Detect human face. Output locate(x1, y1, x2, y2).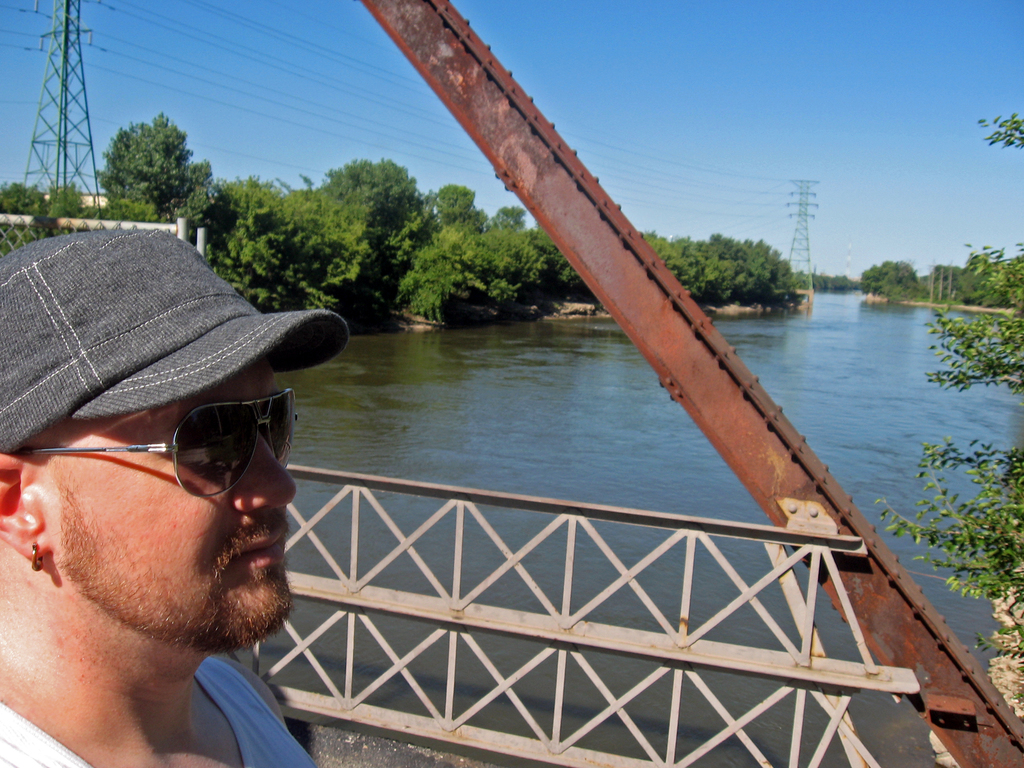
locate(38, 367, 298, 642).
